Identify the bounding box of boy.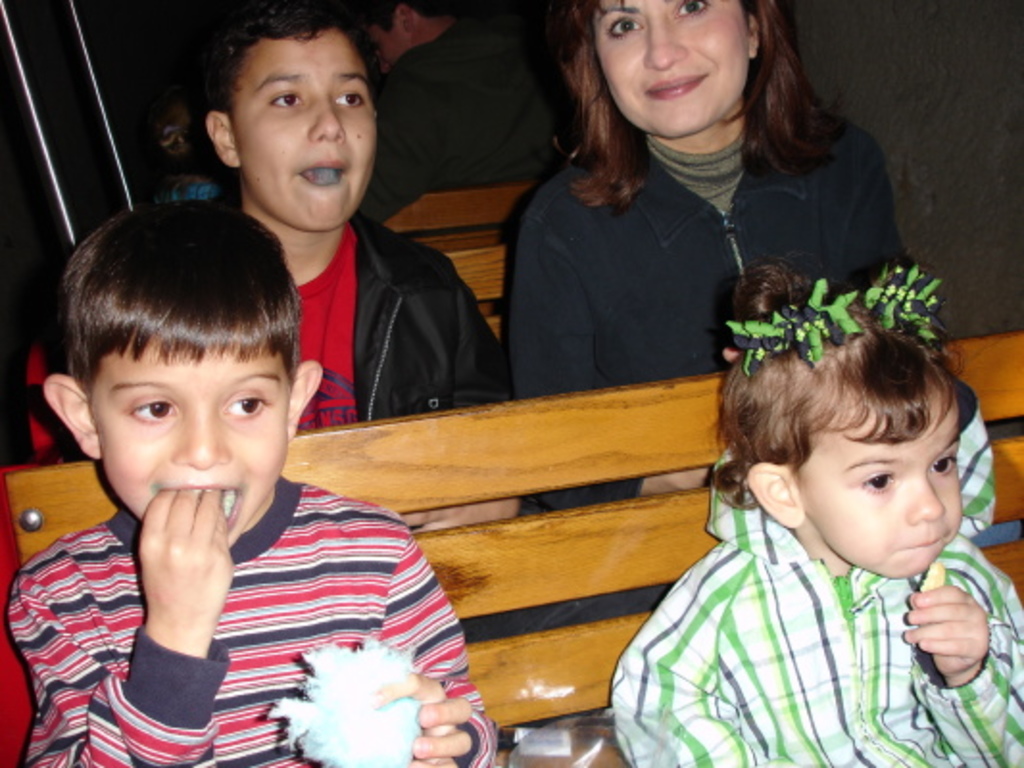
[left=611, top=265, right=1022, bottom=766].
